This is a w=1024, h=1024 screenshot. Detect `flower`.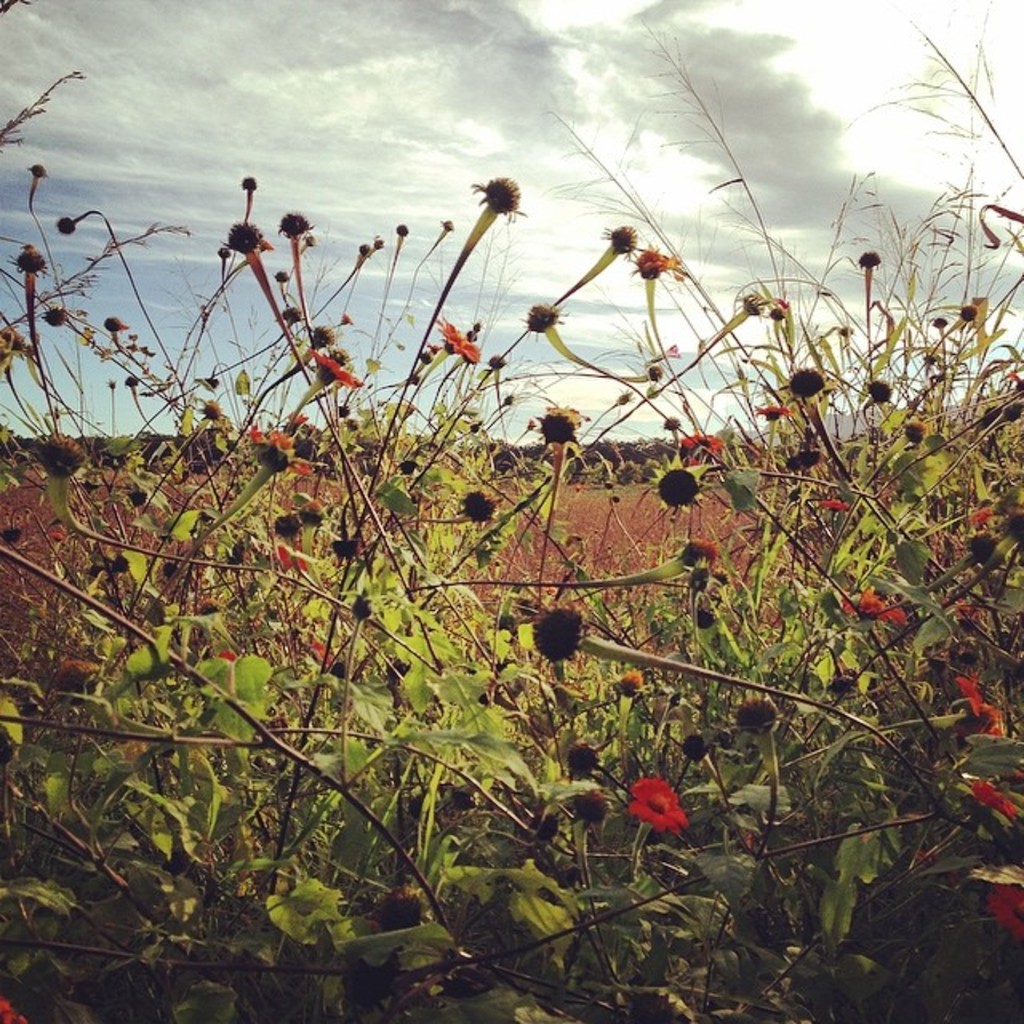
(40,442,85,488).
